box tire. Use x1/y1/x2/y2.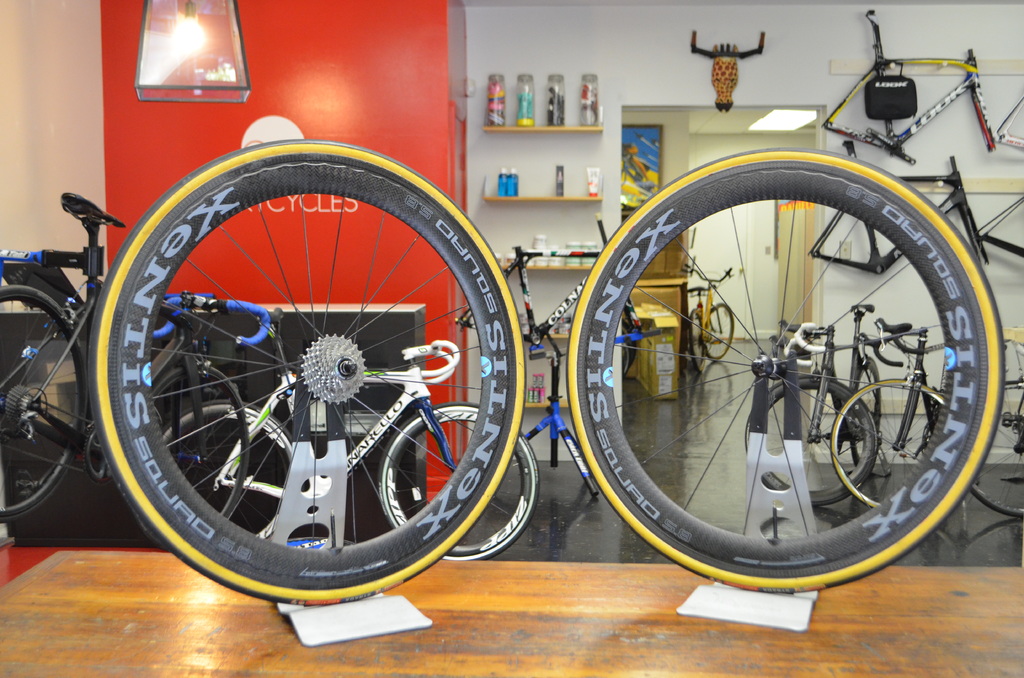
703/302/735/362.
